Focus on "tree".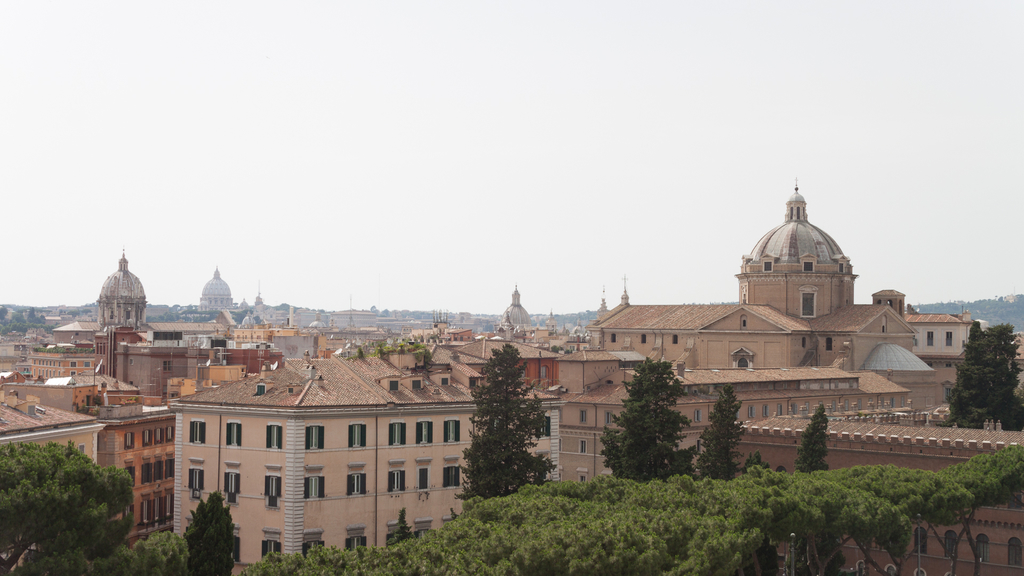
Focused at bbox(184, 495, 236, 575).
